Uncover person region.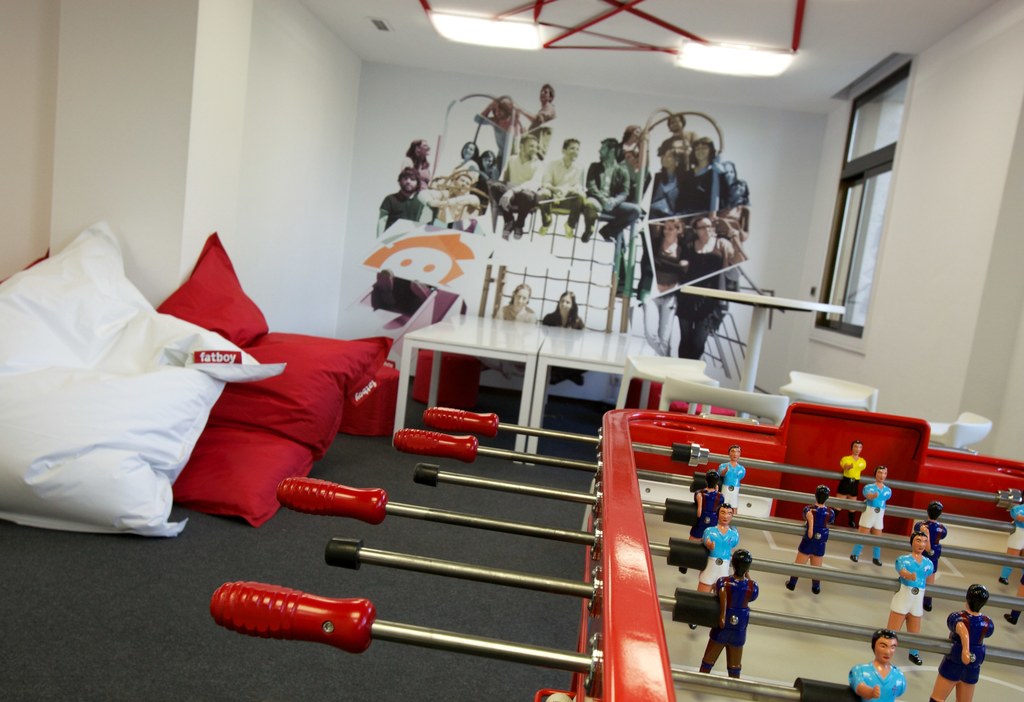
Uncovered: pyautogui.locateOnScreen(688, 501, 738, 635).
